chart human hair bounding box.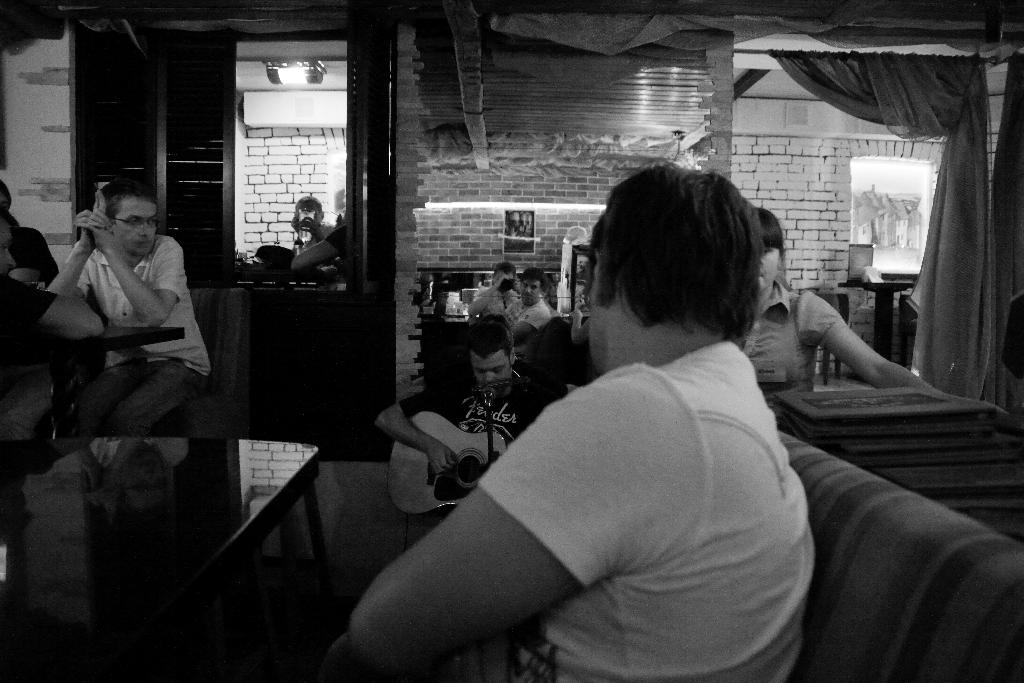
Charted: (left=464, top=316, right=505, bottom=357).
